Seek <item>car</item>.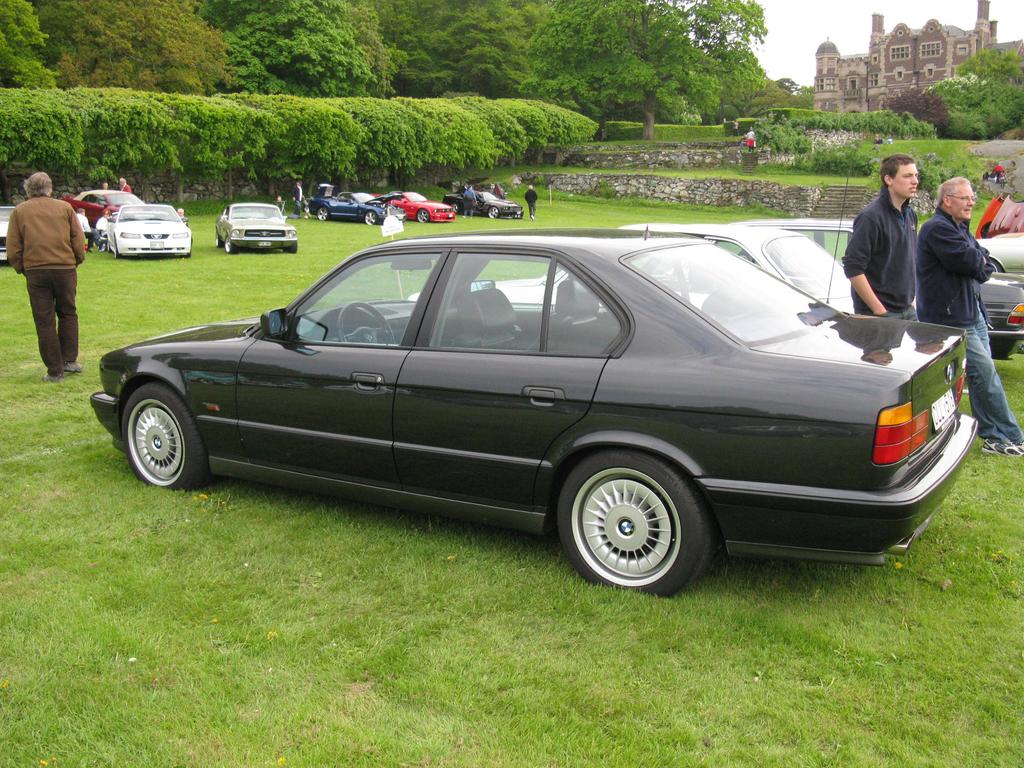
x1=306 y1=188 x2=388 y2=223.
